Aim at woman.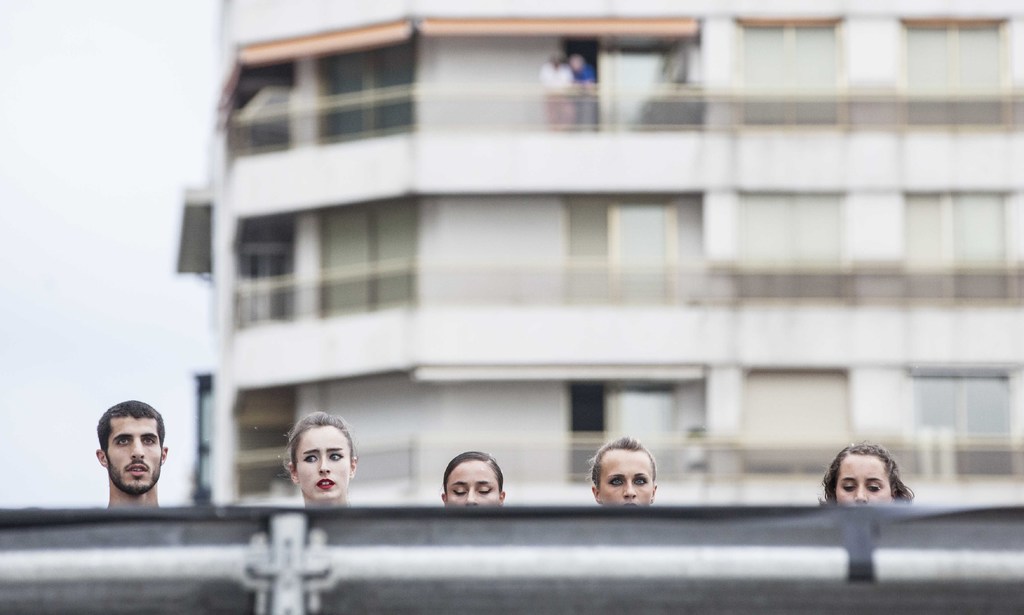
Aimed at left=285, top=408, right=358, bottom=502.
